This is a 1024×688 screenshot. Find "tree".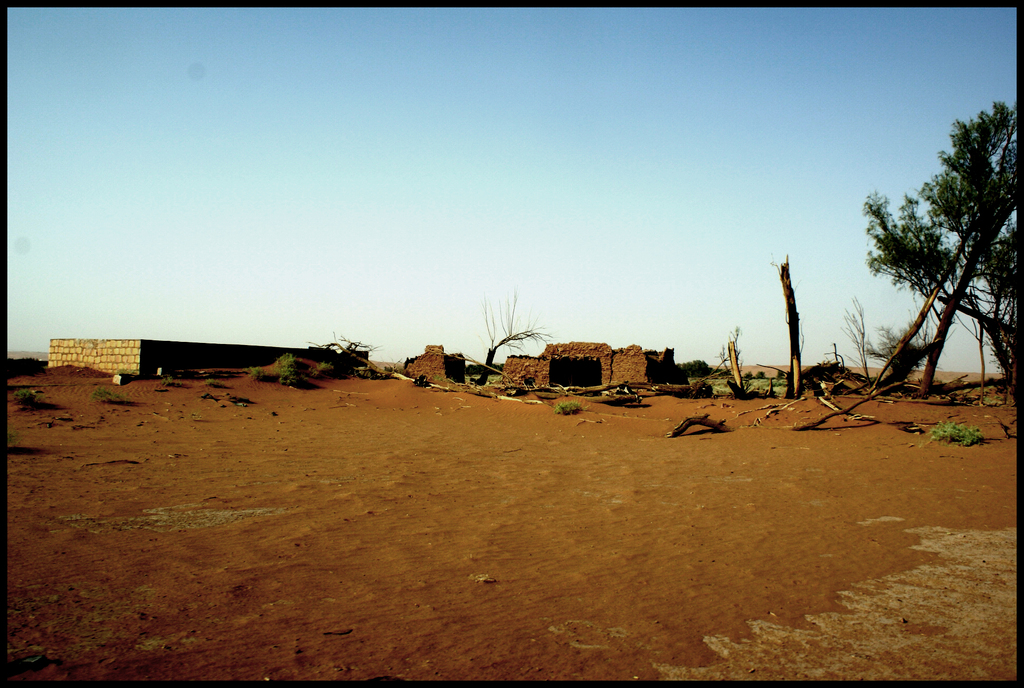
Bounding box: (x1=856, y1=97, x2=1012, y2=416).
